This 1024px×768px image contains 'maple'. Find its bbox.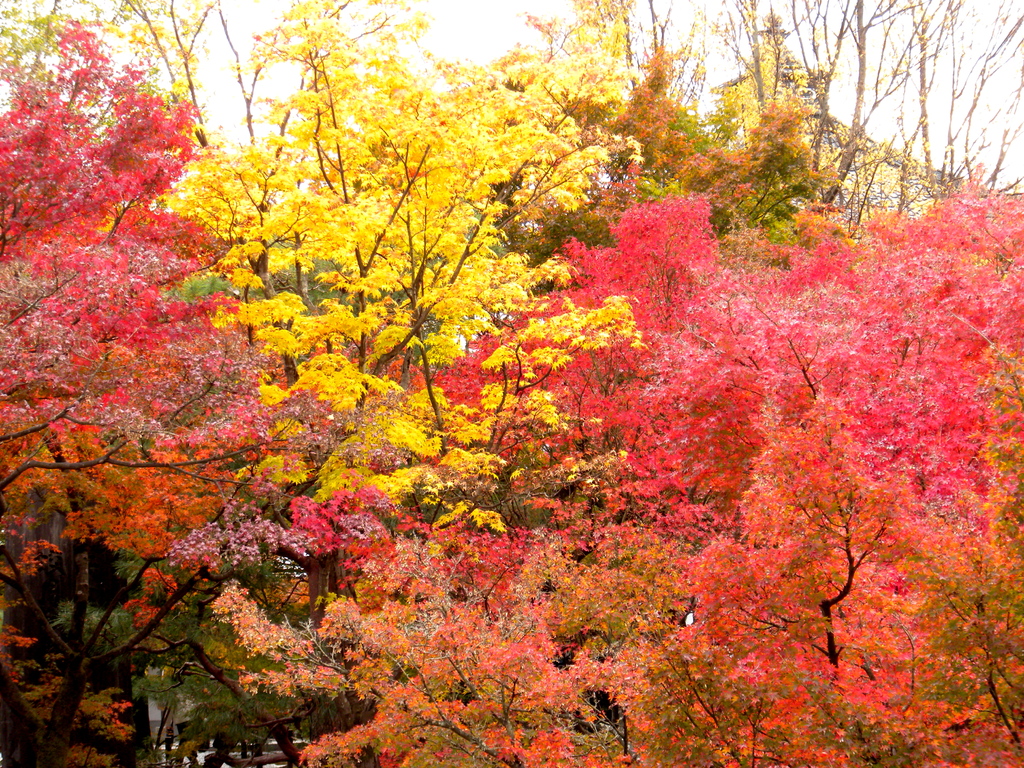
{"left": 0, "top": 0, "right": 1023, "bottom": 767}.
